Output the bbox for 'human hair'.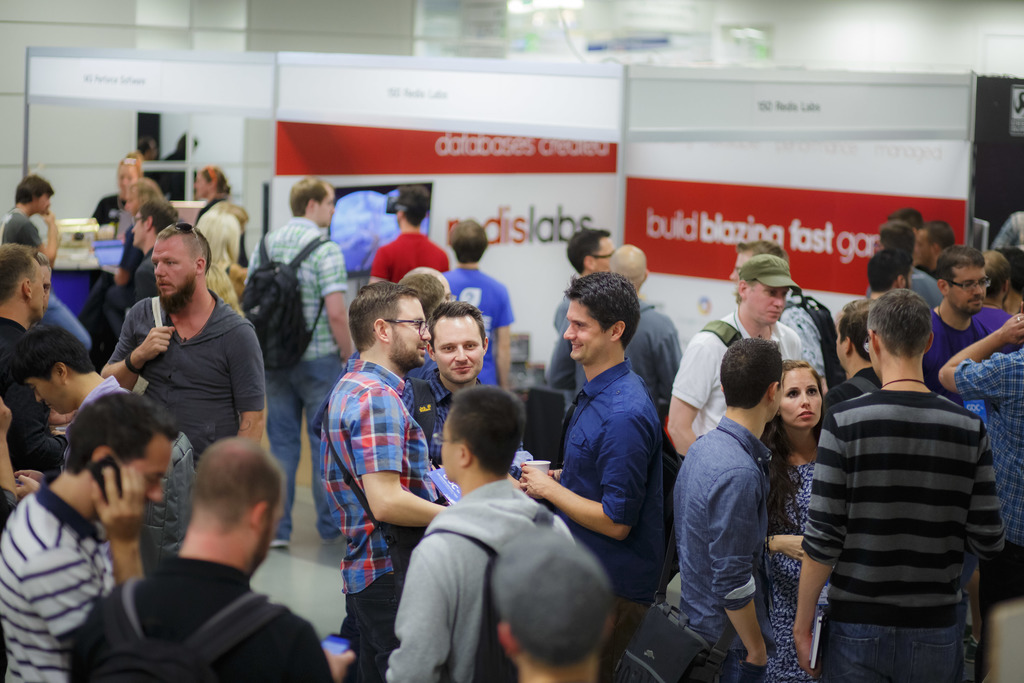
x1=9 y1=173 x2=58 y2=203.
